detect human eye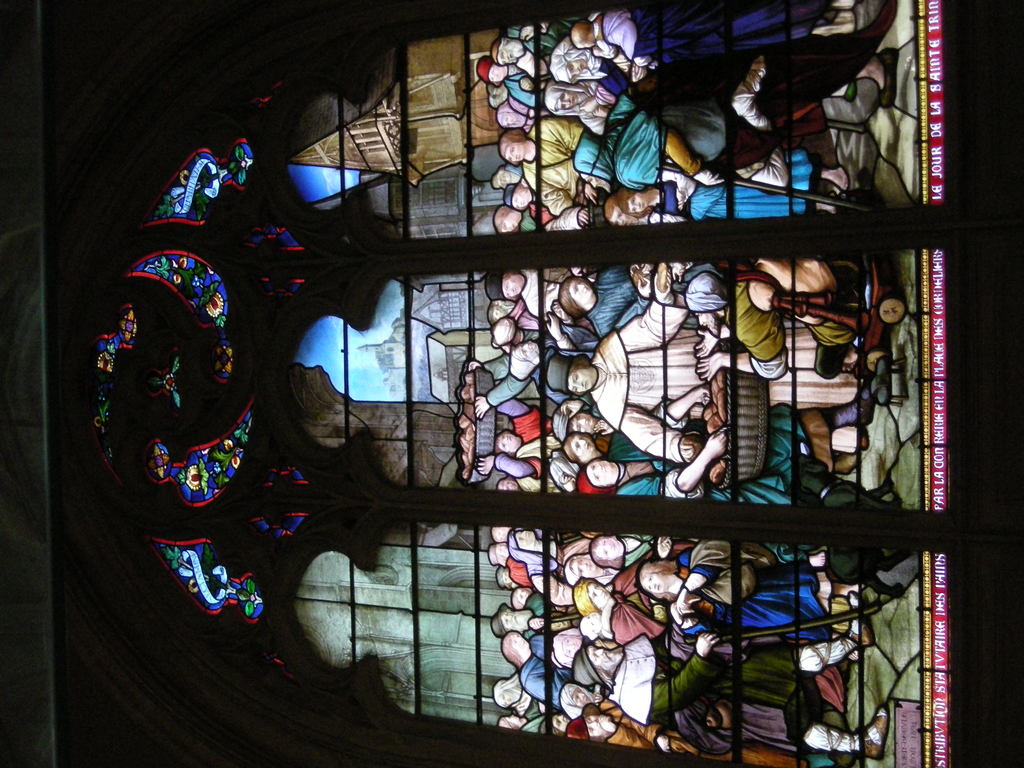
502 115 508 122
